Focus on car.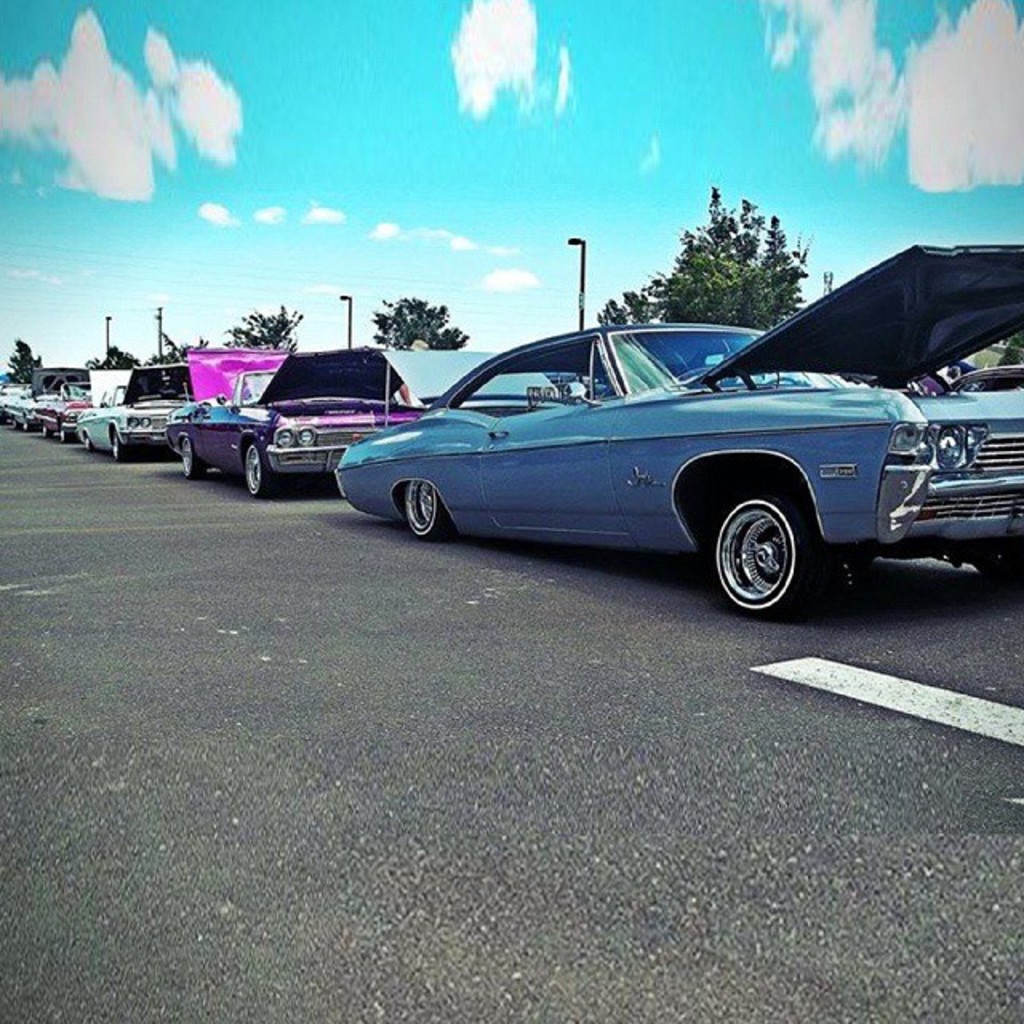
Focused at x1=82, y1=358, x2=195, y2=467.
